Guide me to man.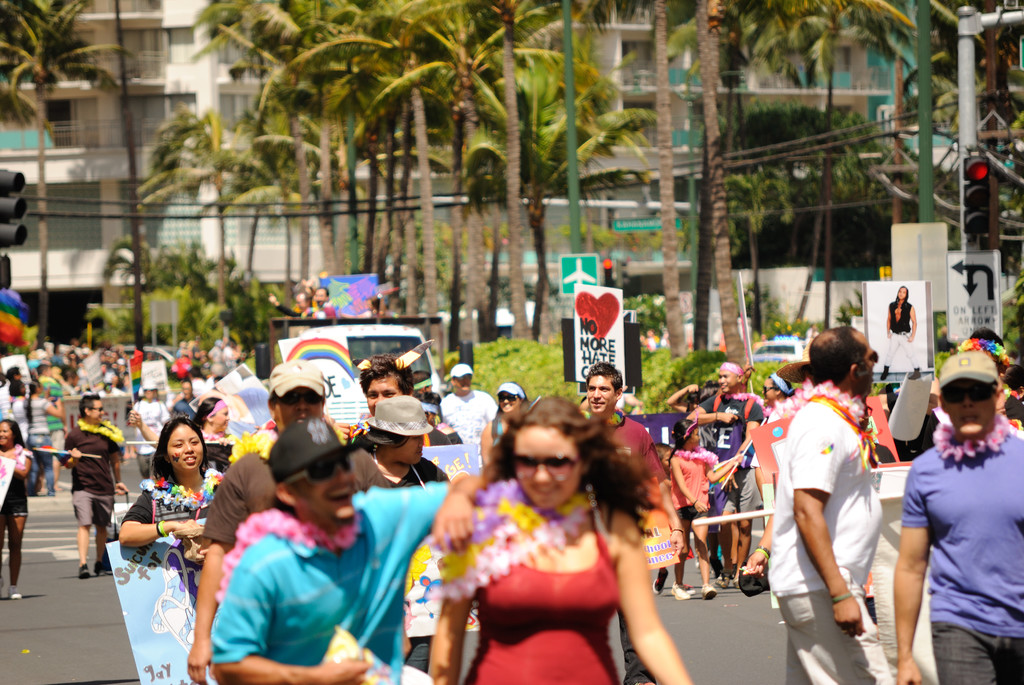
Guidance: Rect(0, 365, 21, 400).
